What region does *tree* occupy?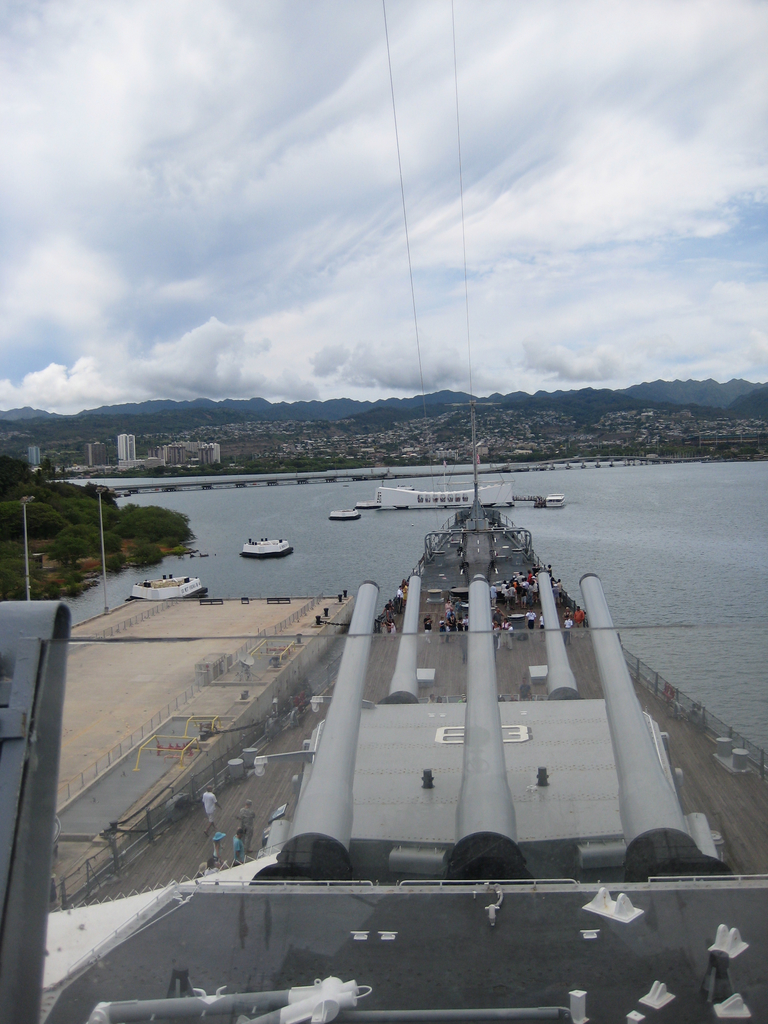
[x1=129, y1=500, x2=186, y2=544].
